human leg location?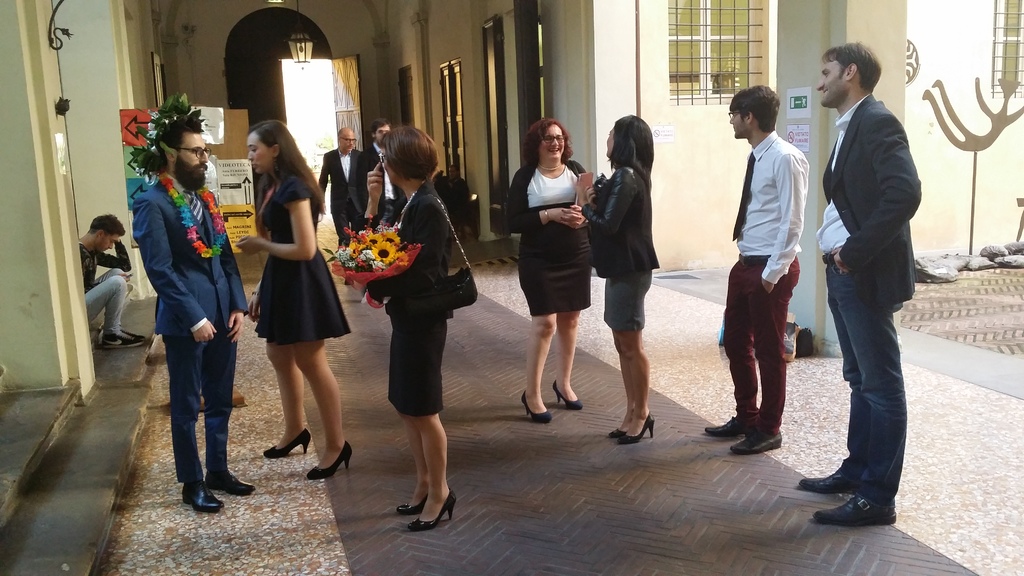
select_region(88, 272, 143, 348)
